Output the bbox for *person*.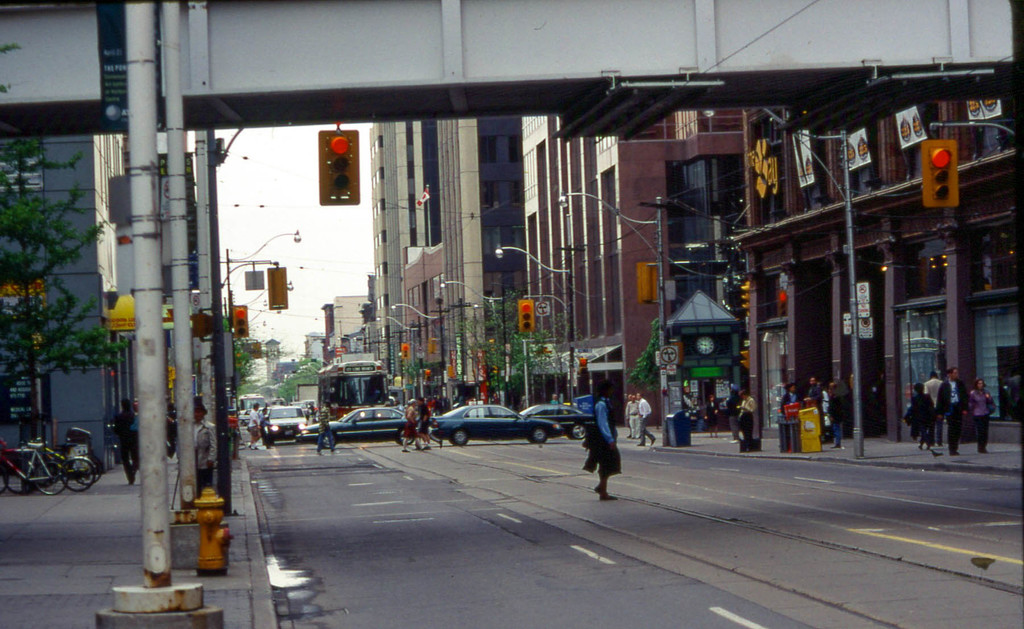
region(134, 399, 154, 465).
